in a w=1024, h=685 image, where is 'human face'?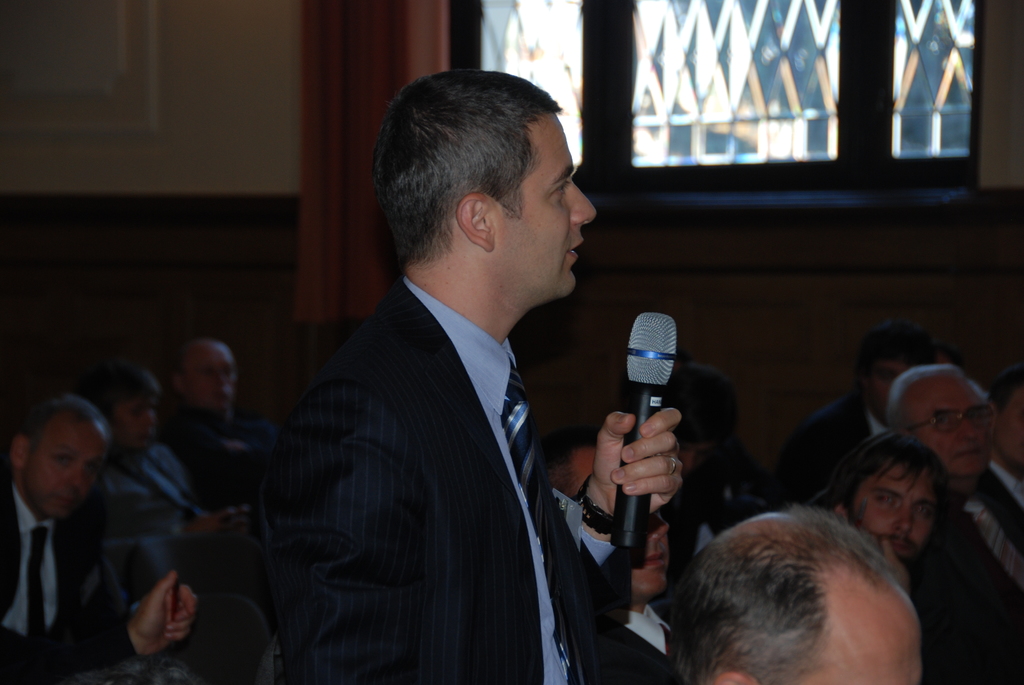
(26, 418, 104, 521).
